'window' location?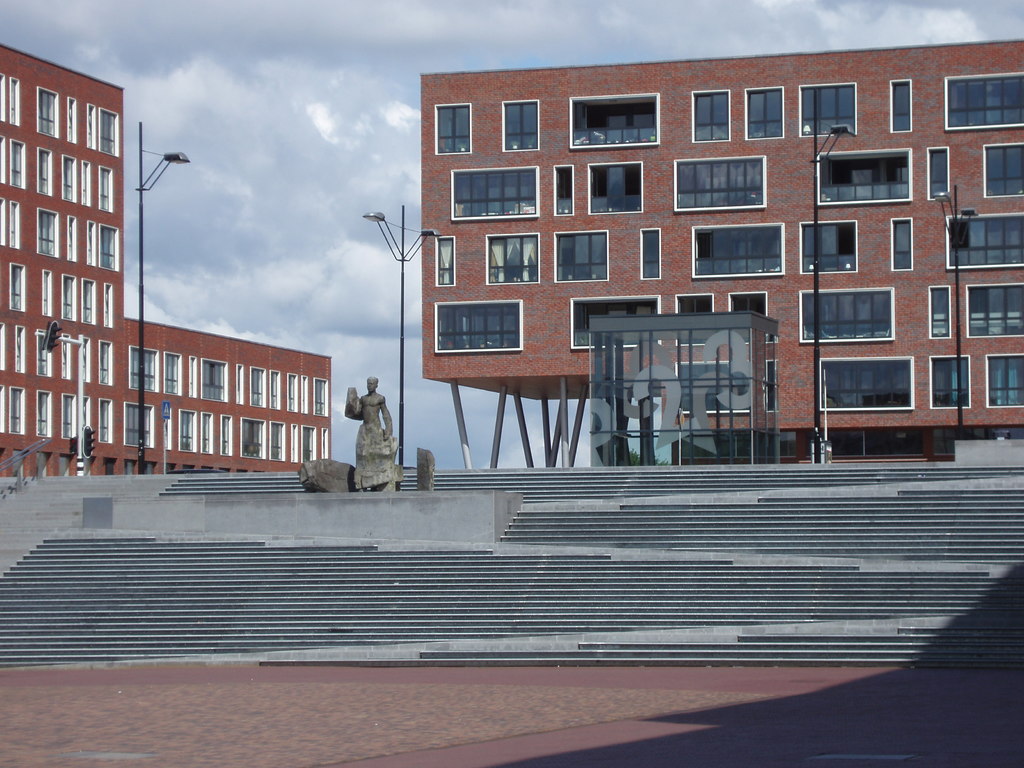
(left=42, top=330, right=52, bottom=374)
